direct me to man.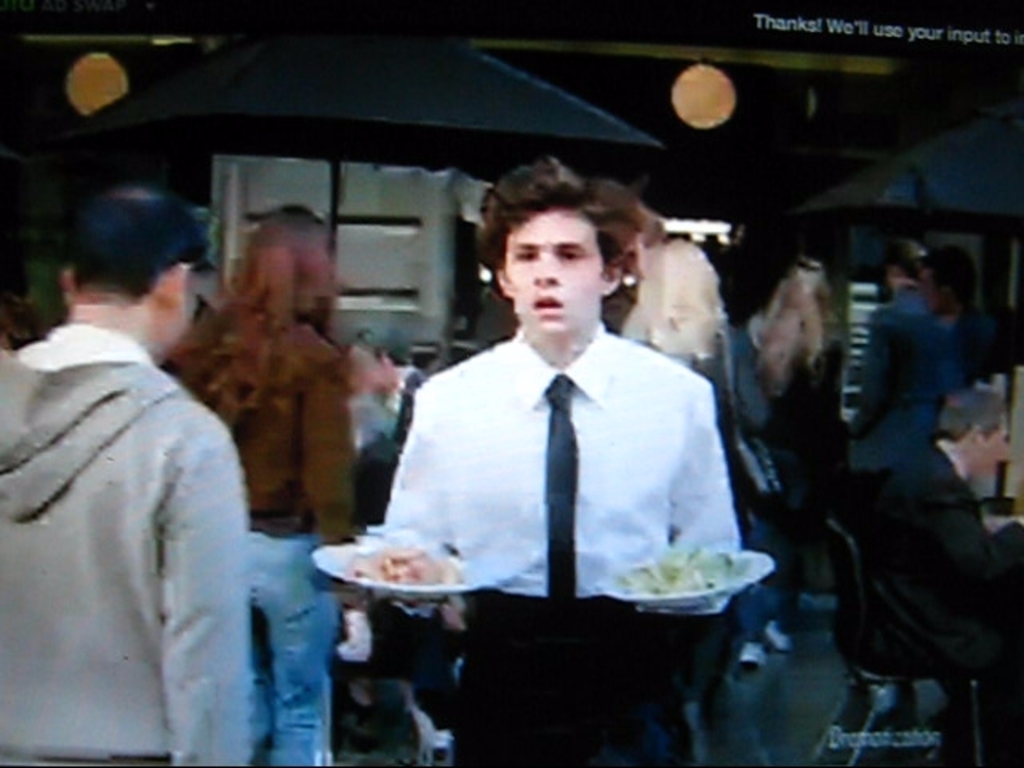
Direction: x1=346, y1=179, x2=747, y2=667.
